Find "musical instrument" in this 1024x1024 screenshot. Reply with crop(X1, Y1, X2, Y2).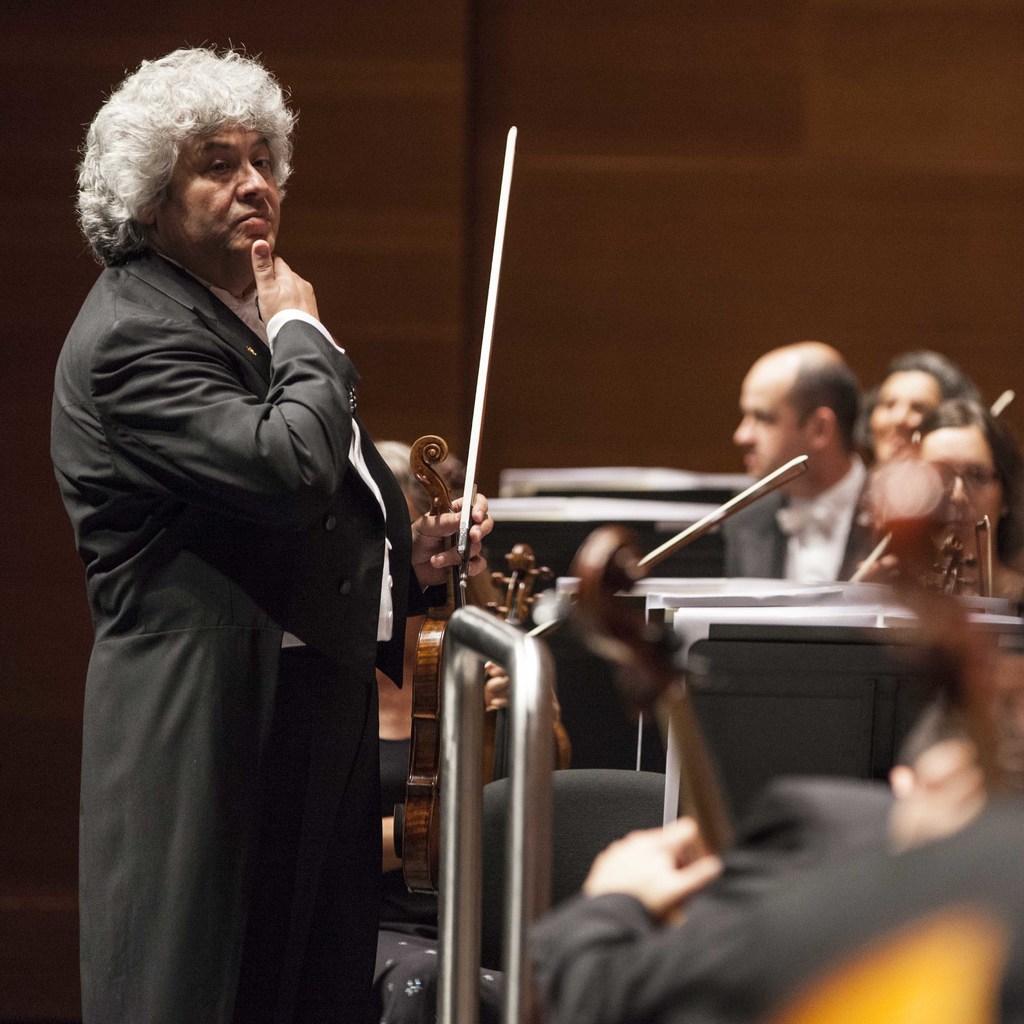
crop(570, 527, 779, 921).
